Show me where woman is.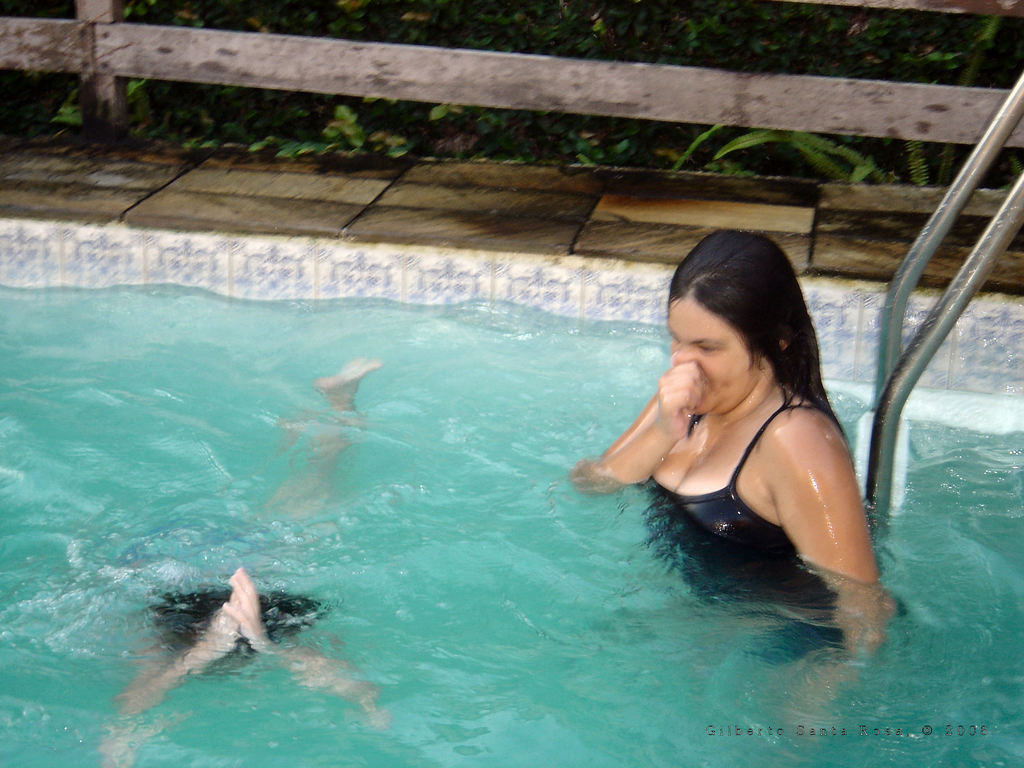
woman is at <bbox>590, 209, 883, 644</bbox>.
